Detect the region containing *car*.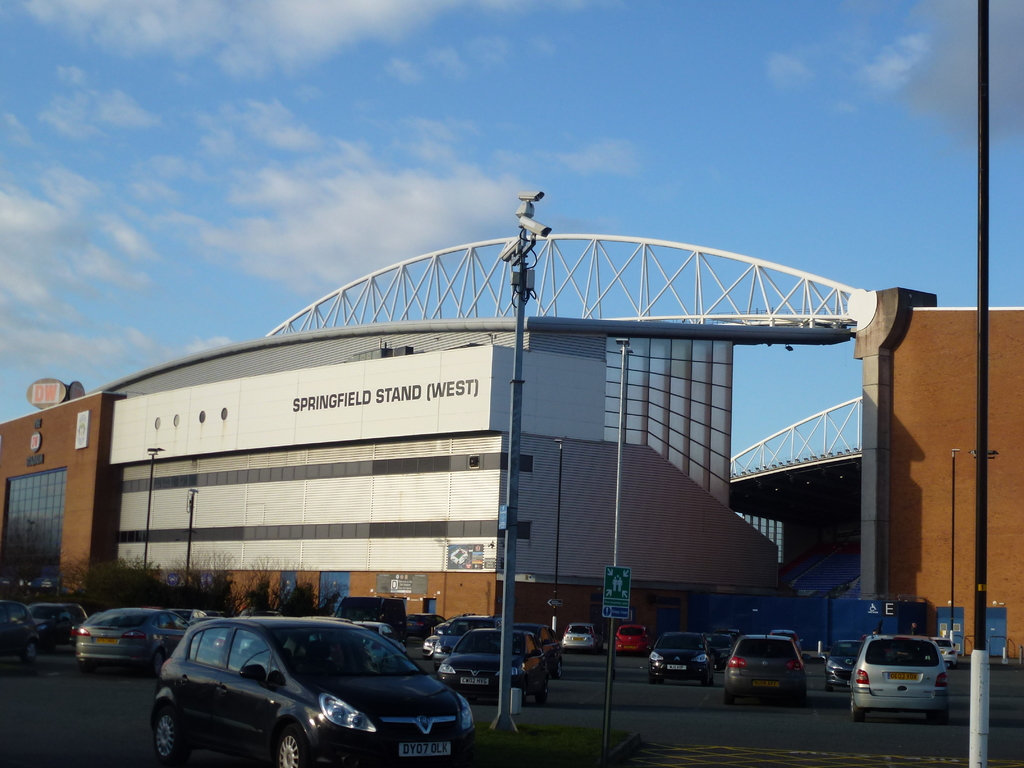
[left=69, top=600, right=211, bottom=678].
